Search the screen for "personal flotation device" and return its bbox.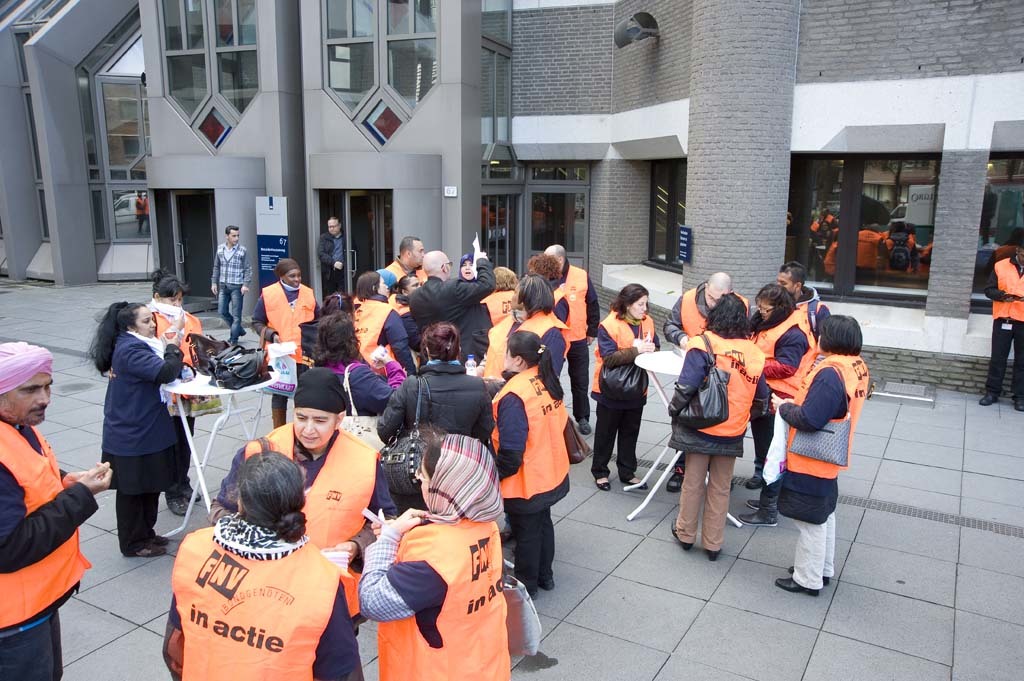
Found: bbox=(680, 327, 765, 436).
